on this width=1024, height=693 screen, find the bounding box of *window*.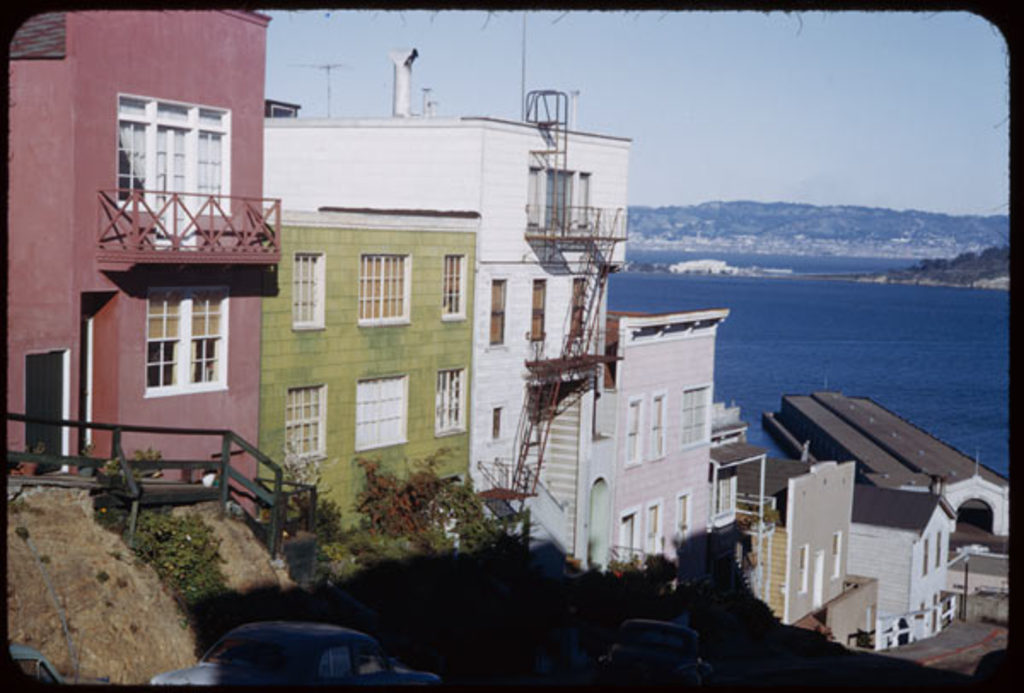
Bounding box: <bbox>440, 254, 466, 323</bbox>.
